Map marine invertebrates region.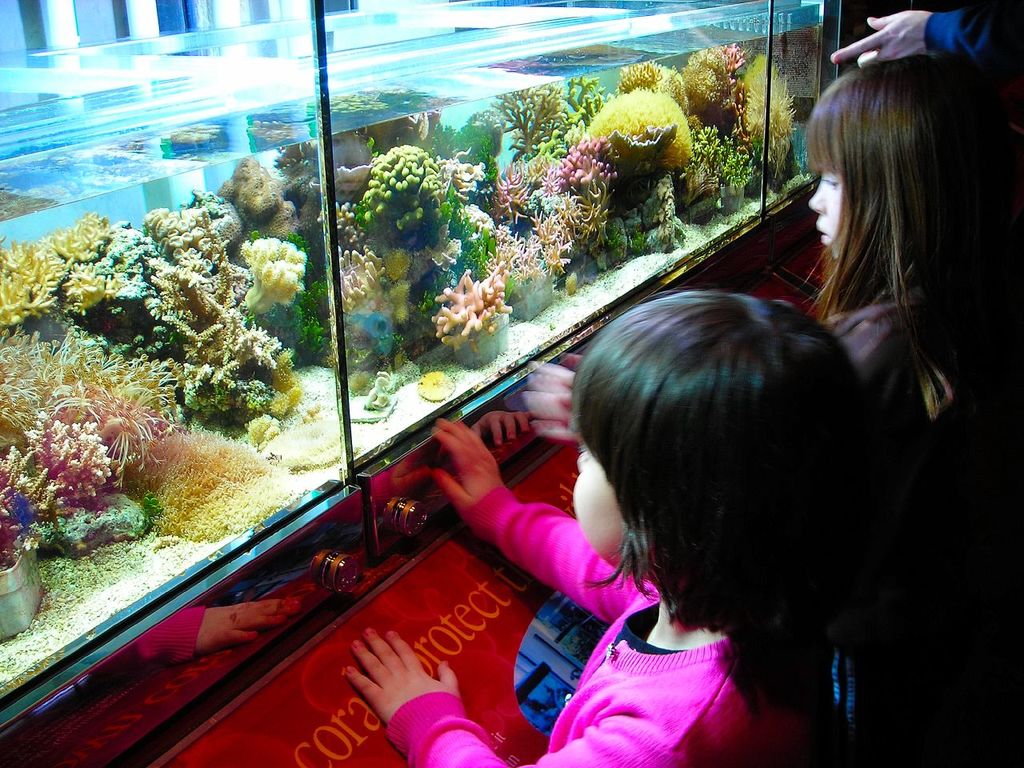
Mapped to <box>46,206,118,261</box>.
